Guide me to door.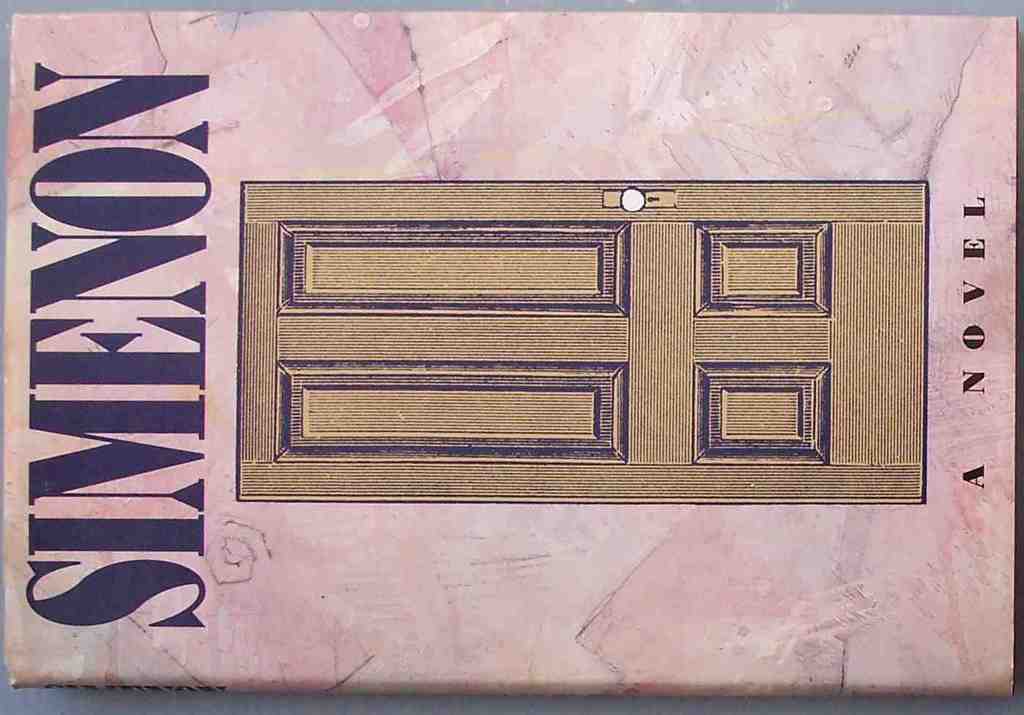
Guidance: select_region(216, 175, 921, 505).
